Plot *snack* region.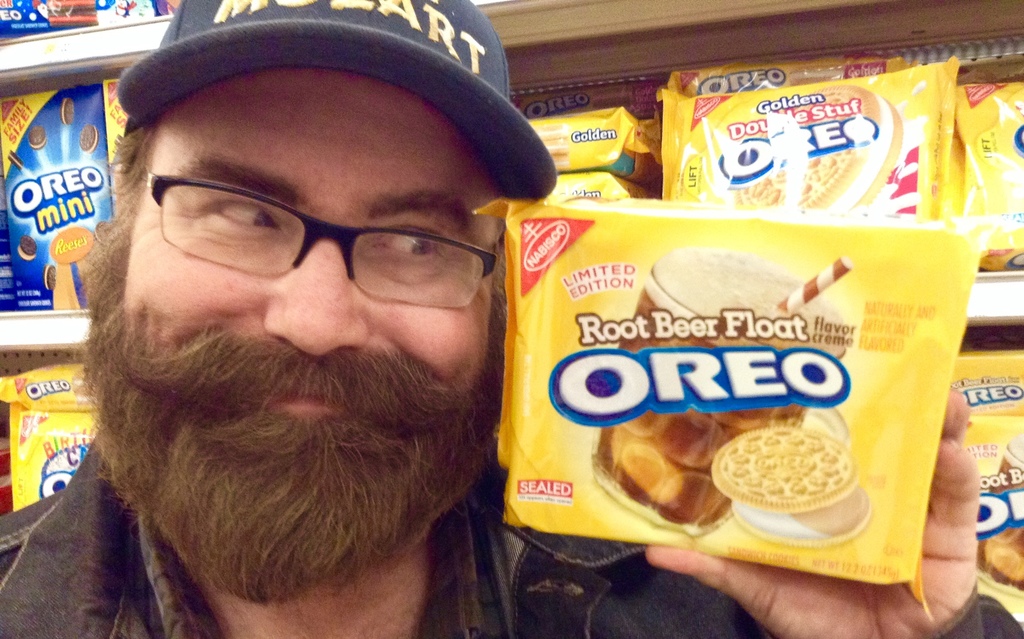
Plotted at <region>633, 80, 931, 214</region>.
